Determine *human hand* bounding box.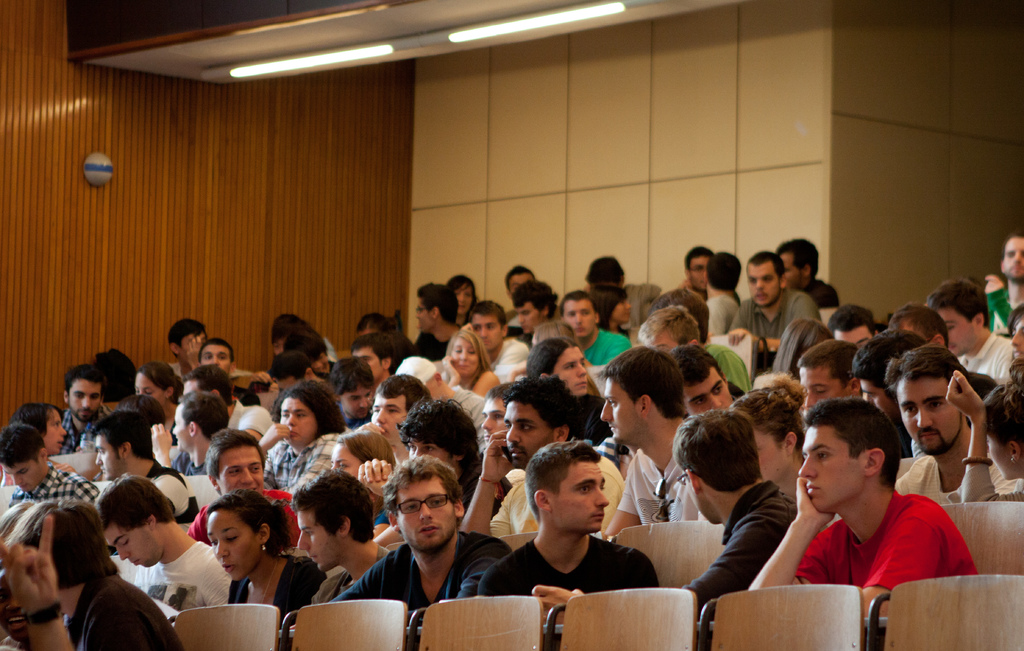
Determined: 439:354:461:379.
